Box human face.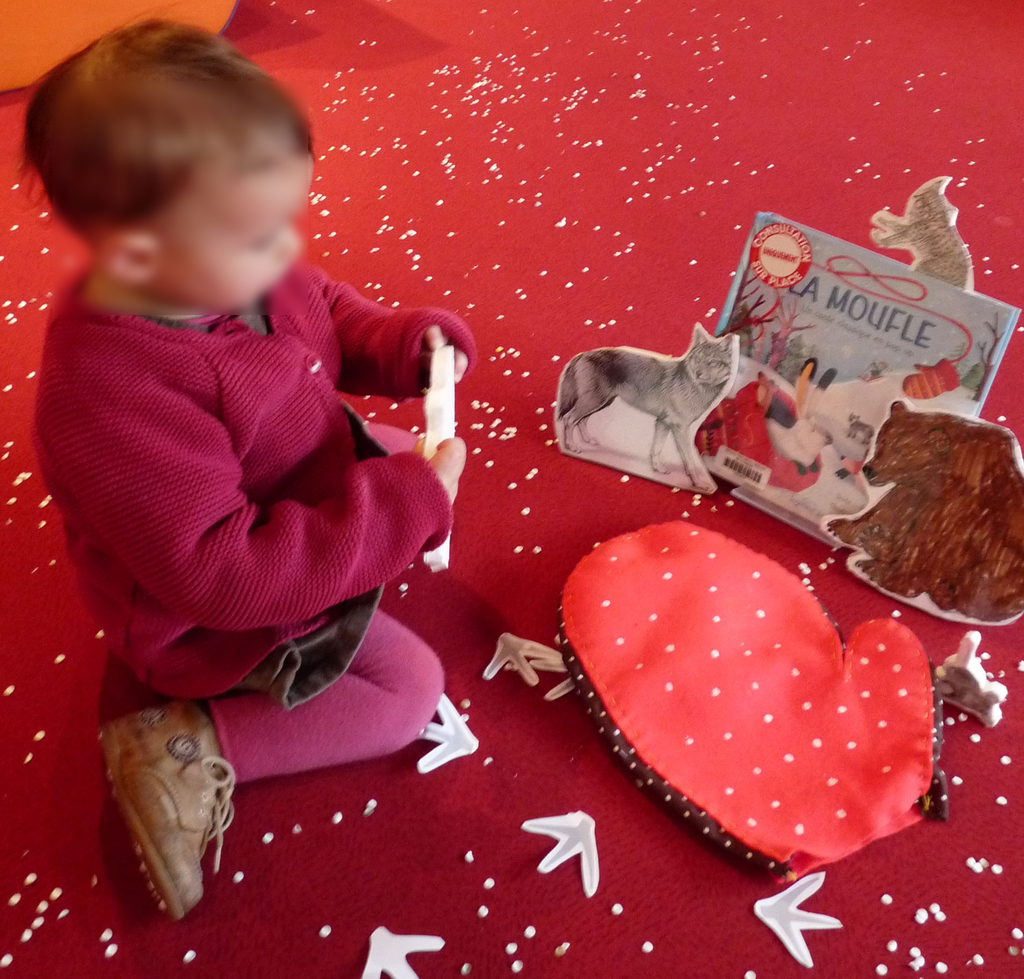
157 148 315 315.
